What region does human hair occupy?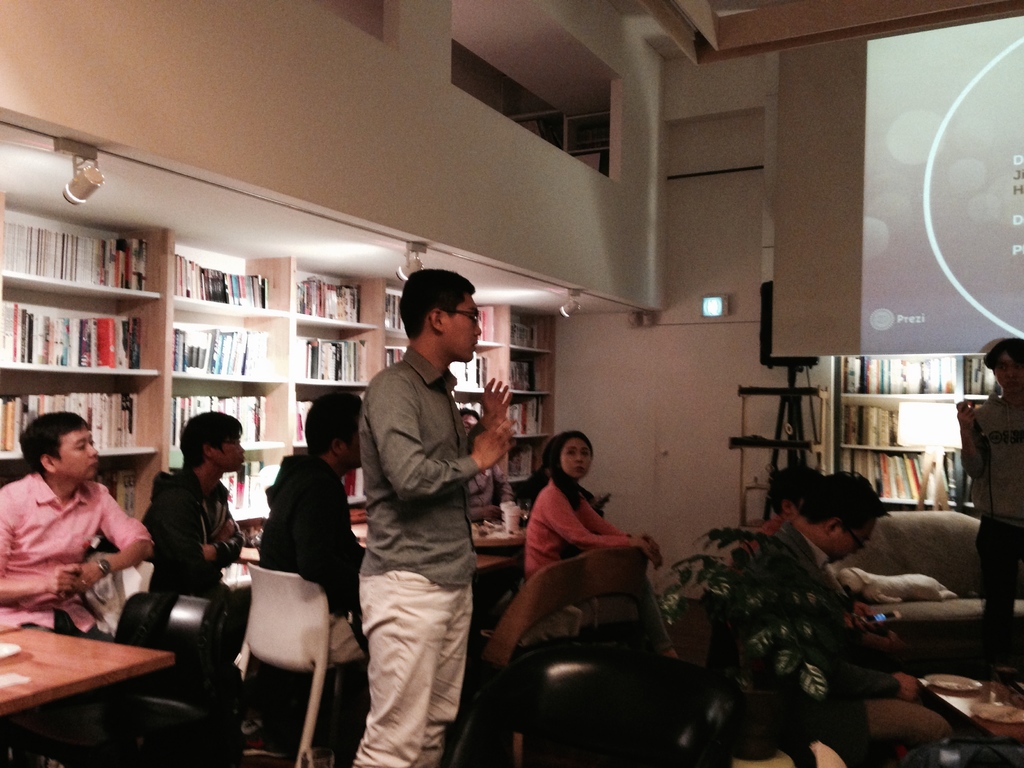
detection(986, 337, 1023, 371).
